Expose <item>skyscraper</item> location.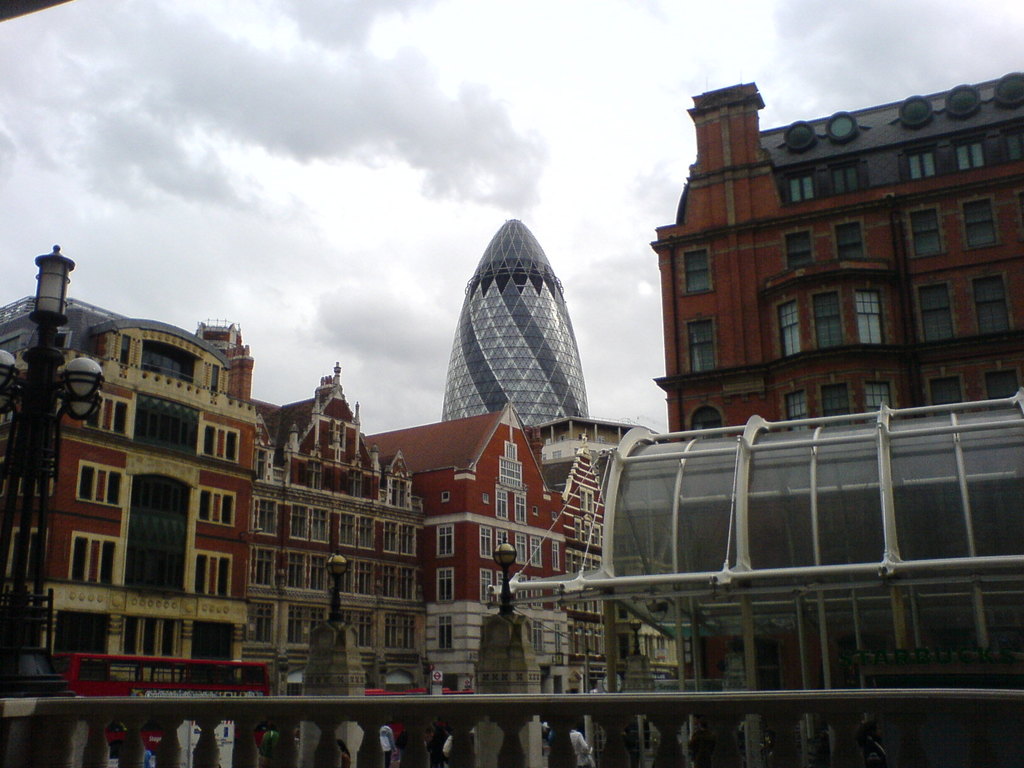
Exposed at bbox=[403, 186, 644, 514].
